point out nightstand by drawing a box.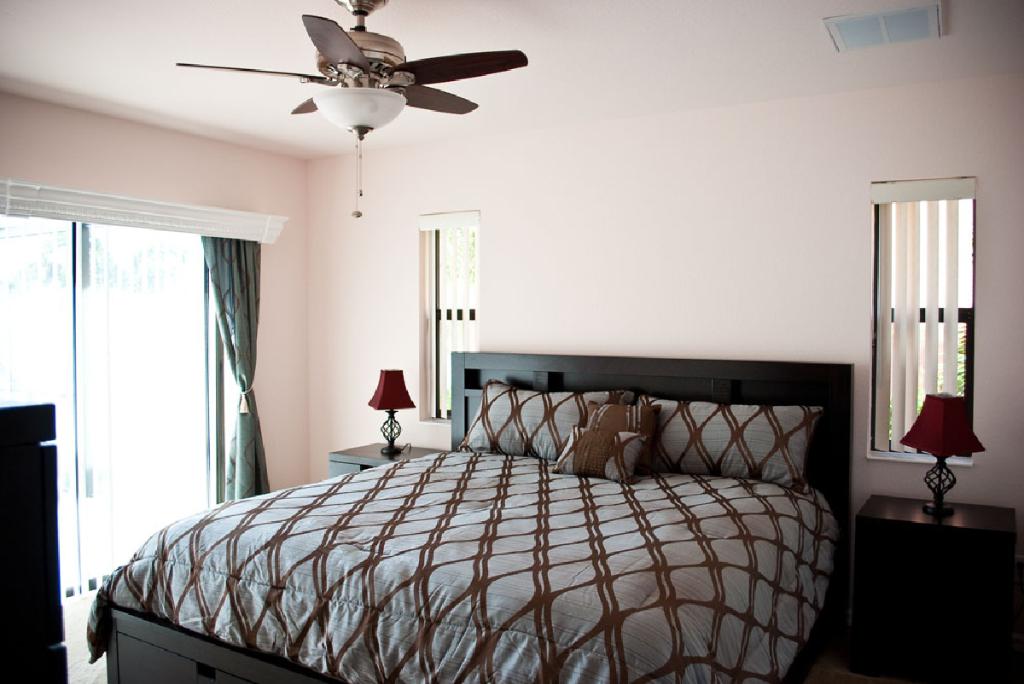
bbox(322, 426, 441, 478).
